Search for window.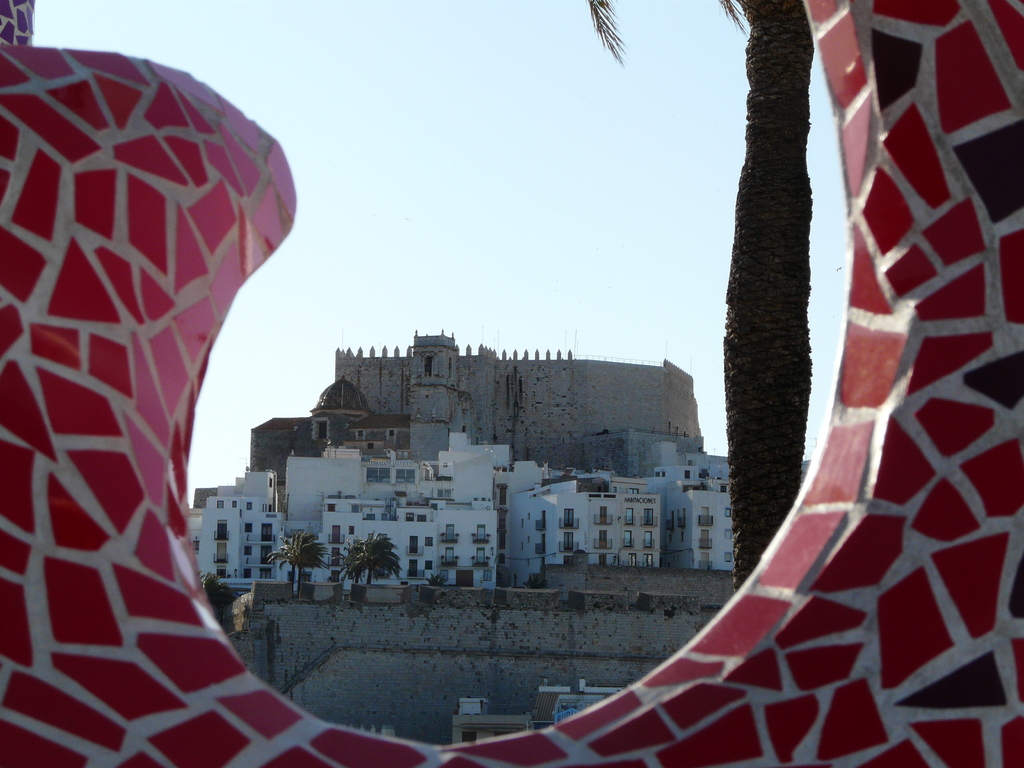
Found at 630:552:638:567.
